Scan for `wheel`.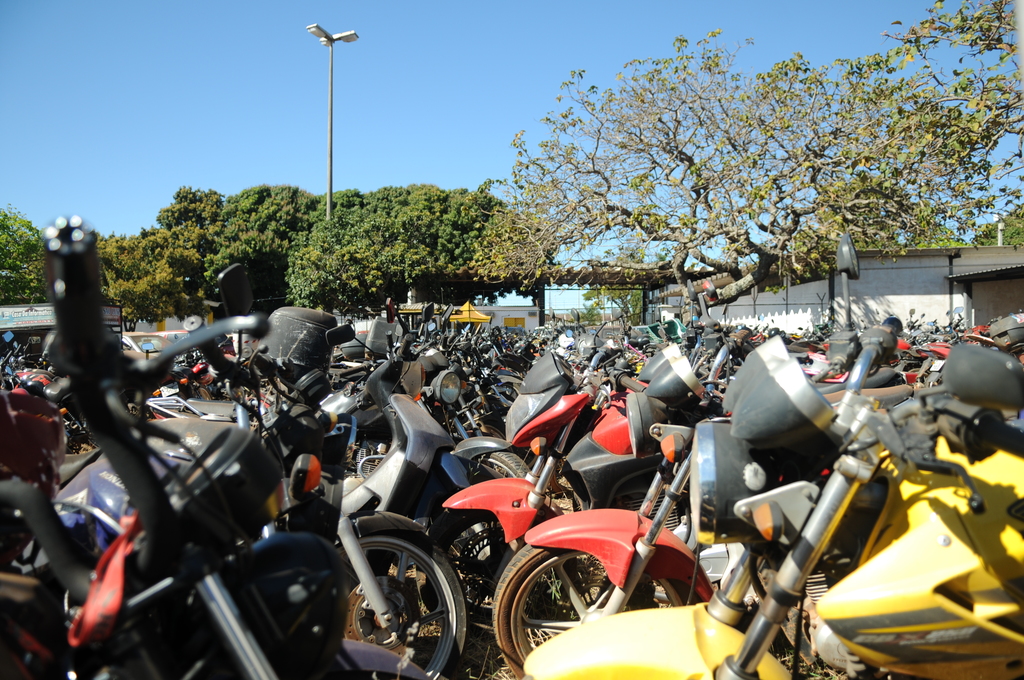
Scan result: detection(330, 512, 468, 679).
